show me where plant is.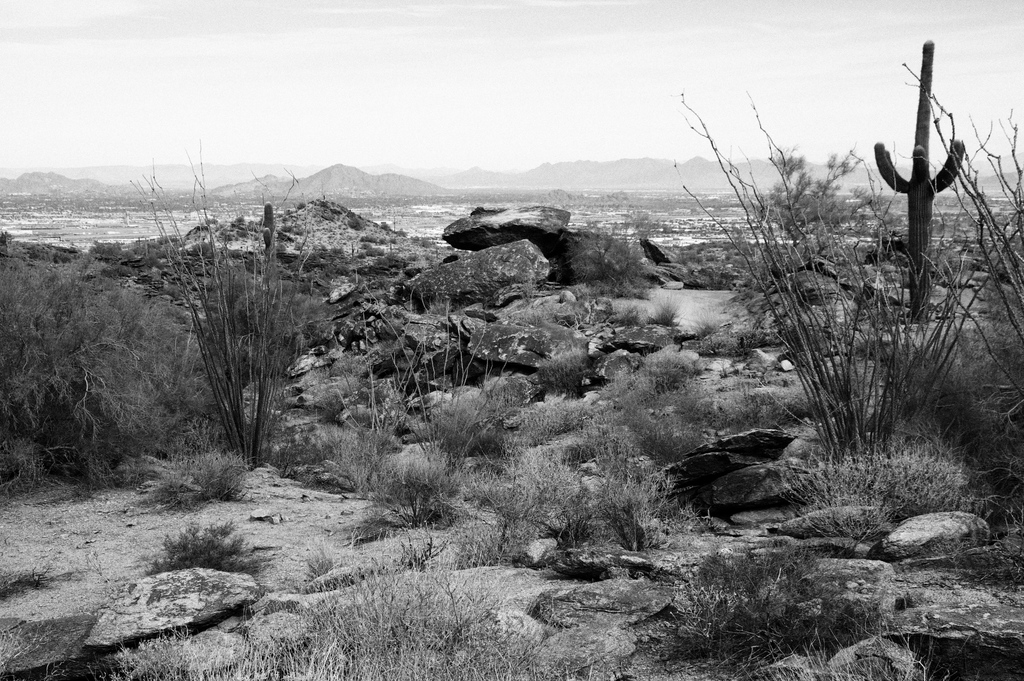
plant is at {"left": 785, "top": 446, "right": 992, "bottom": 536}.
